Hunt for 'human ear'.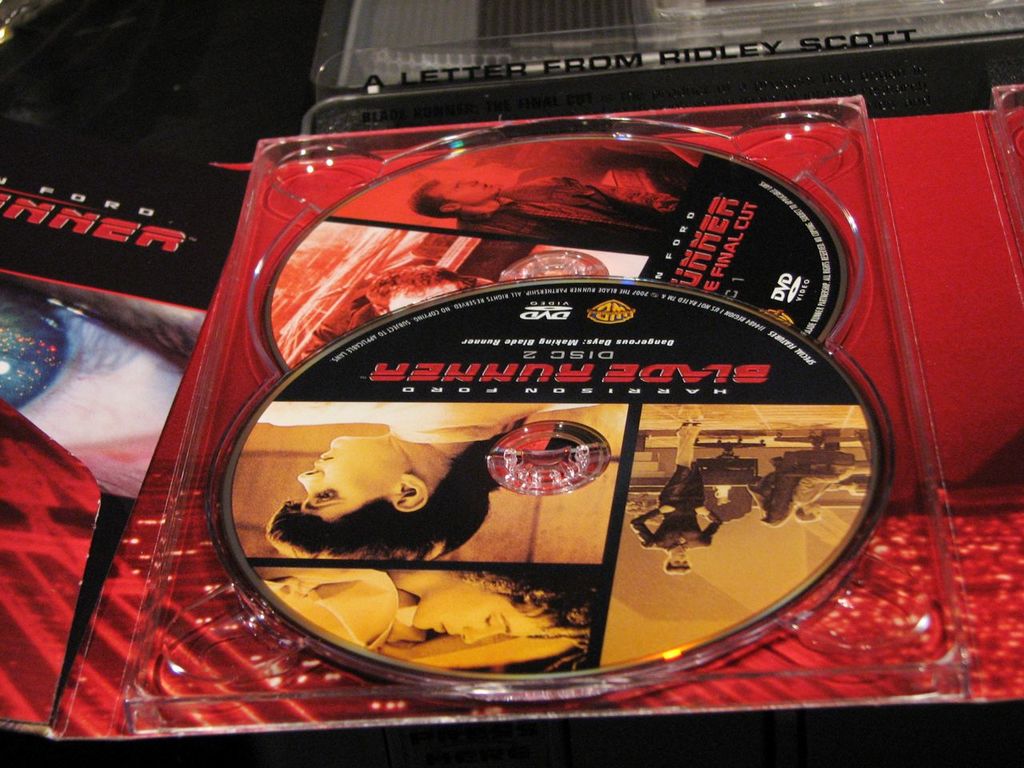
Hunted down at <region>438, 200, 462, 214</region>.
